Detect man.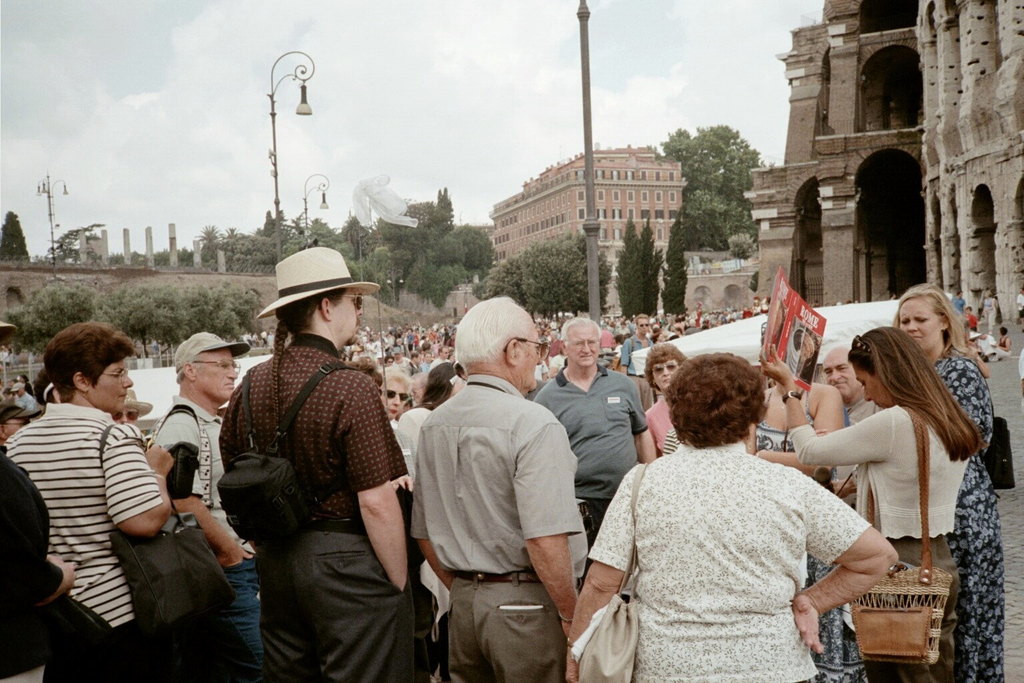
Detected at 391, 346, 409, 366.
